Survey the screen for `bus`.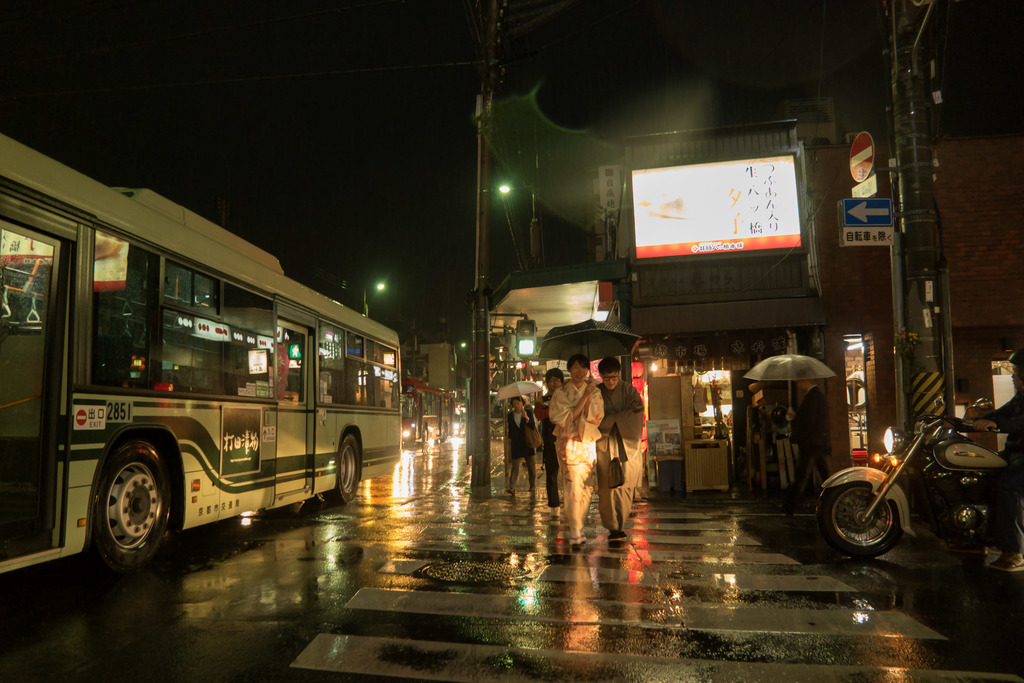
Survey found: Rect(0, 126, 403, 579).
